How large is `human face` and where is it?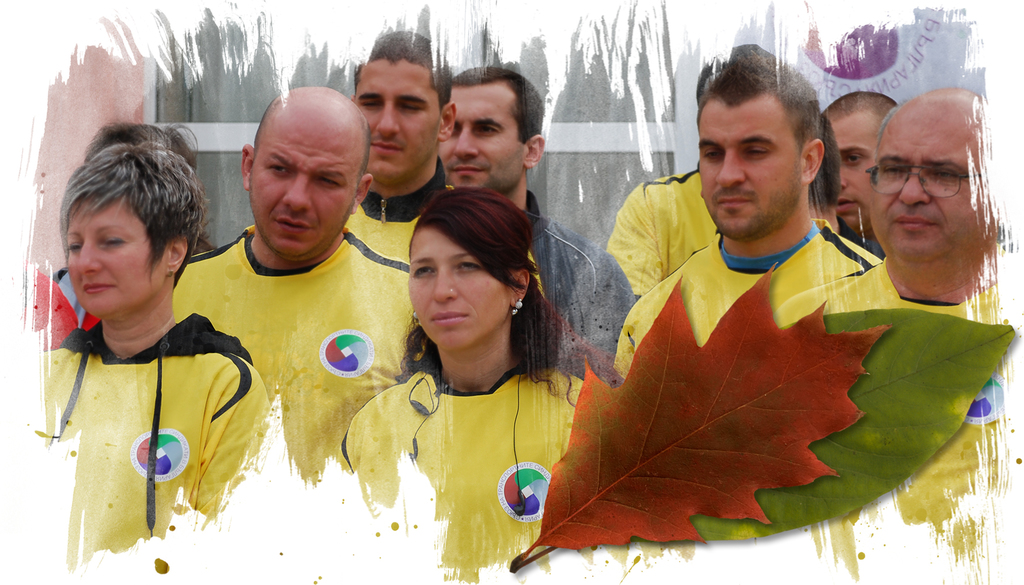
Bounding box: locate(358, 60, 439, 182).
